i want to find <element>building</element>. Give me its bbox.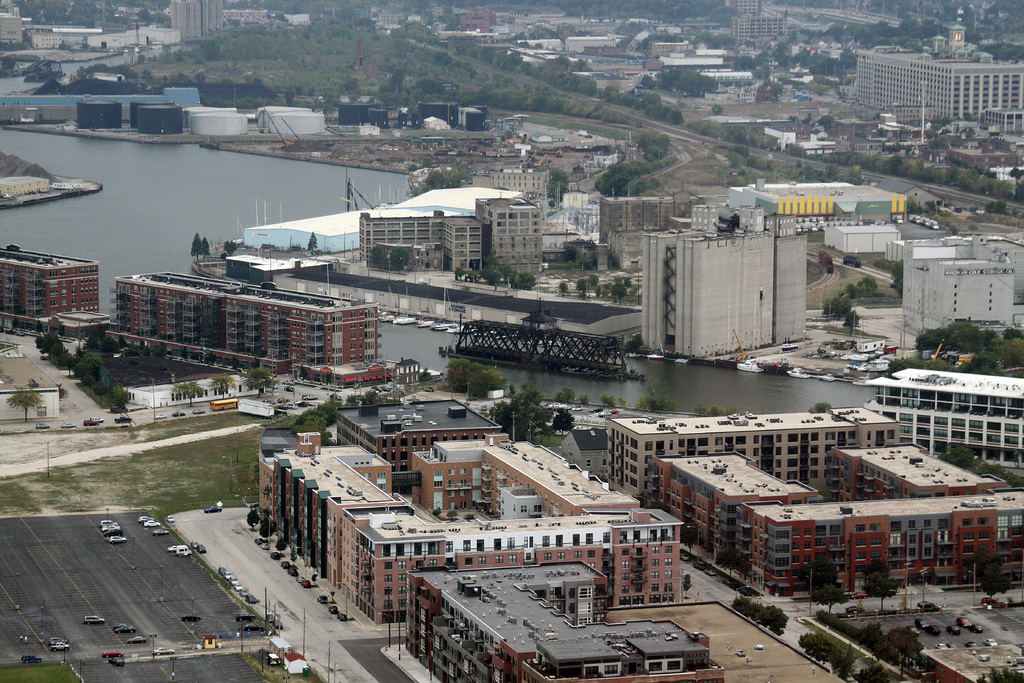
<region>333, 391, 504, 472</region>.
